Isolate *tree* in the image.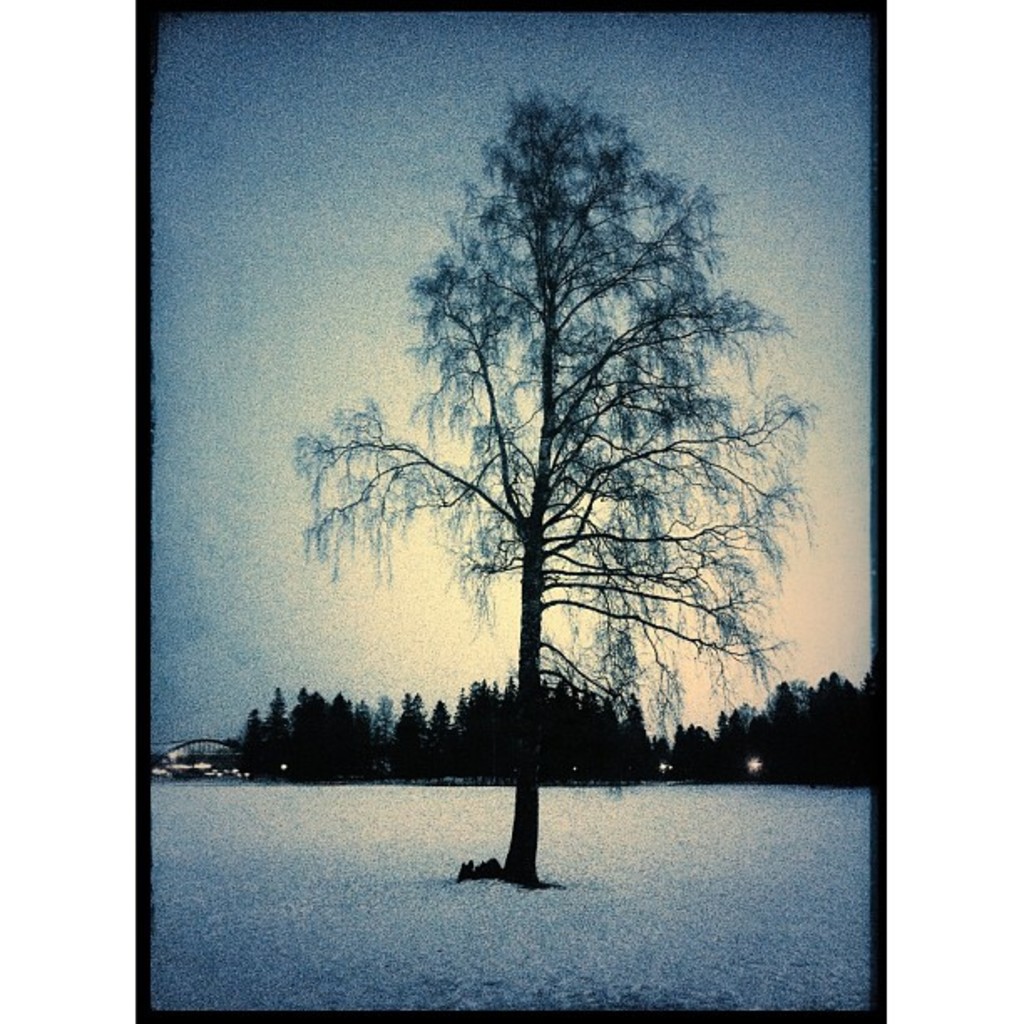
Isolated region: crop(745, 706, 780, 780).
